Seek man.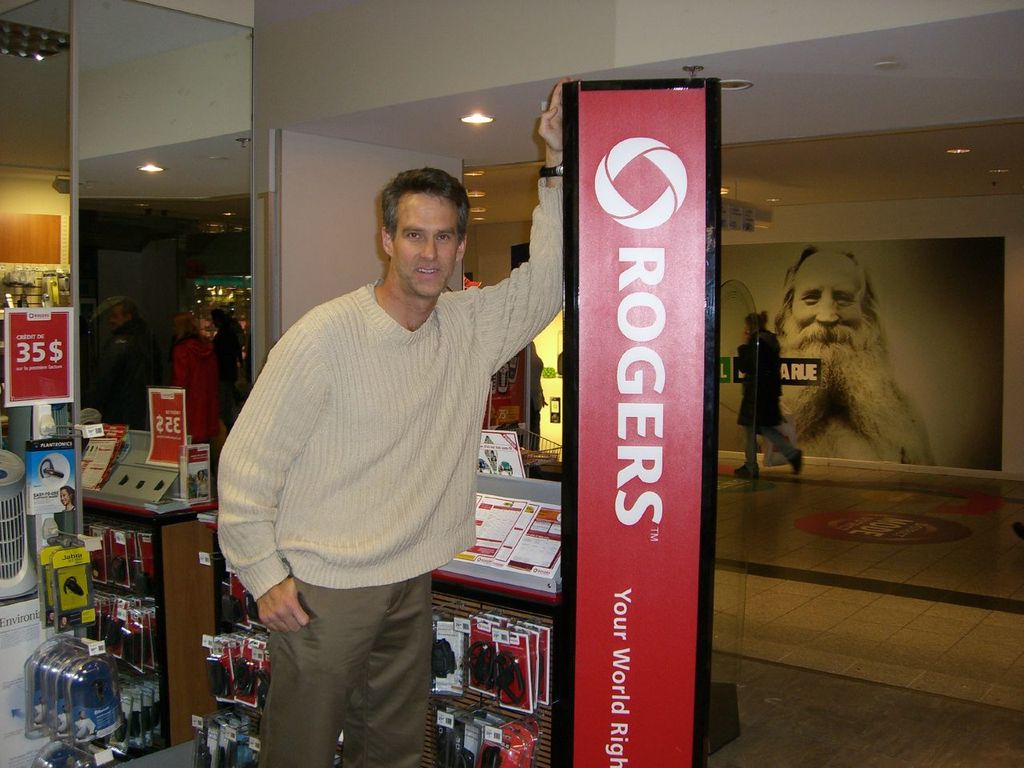
pyautogui.locateOnScreen(88, 302, 166, 434).
